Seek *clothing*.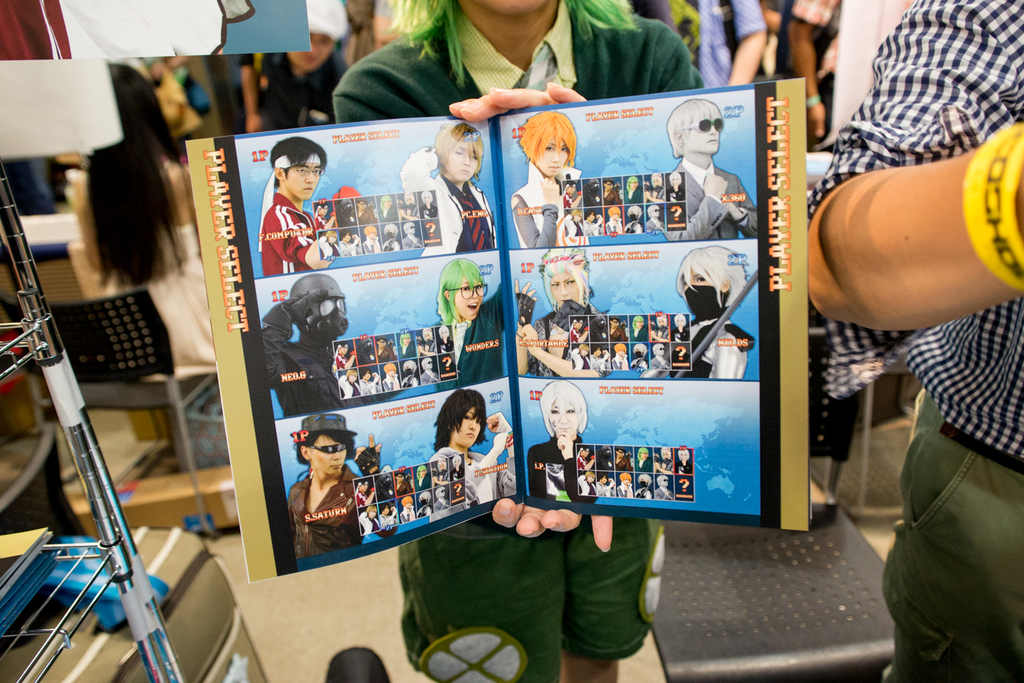
436/284/509/394.
